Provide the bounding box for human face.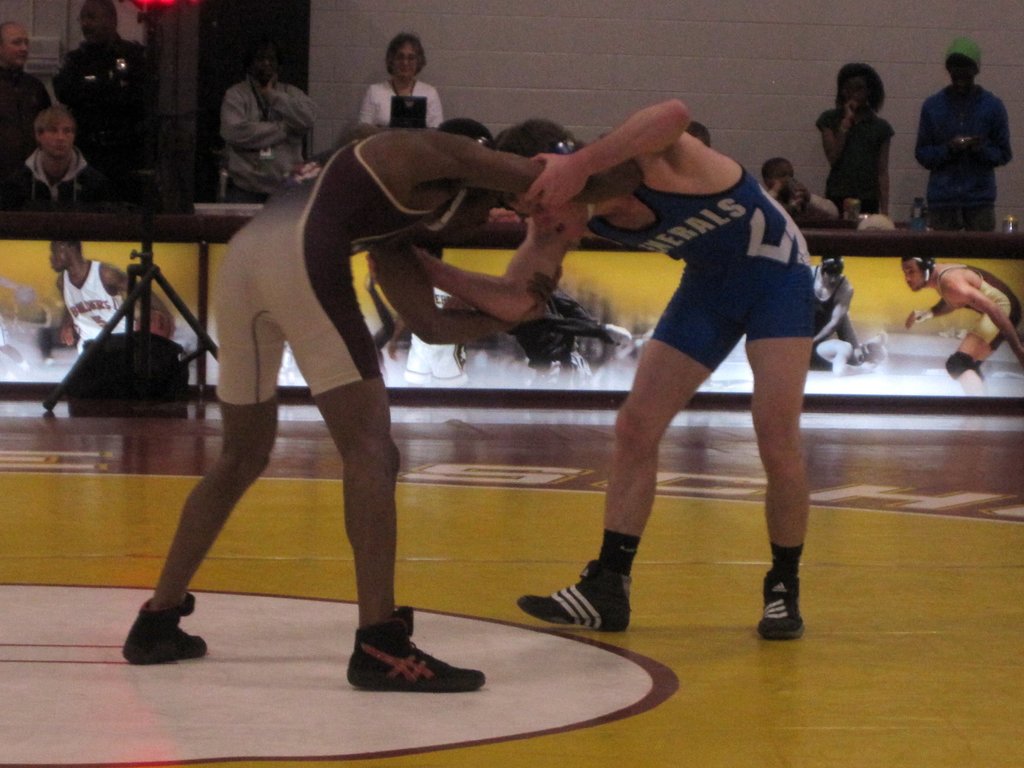
[52, 241, 69, 270].
